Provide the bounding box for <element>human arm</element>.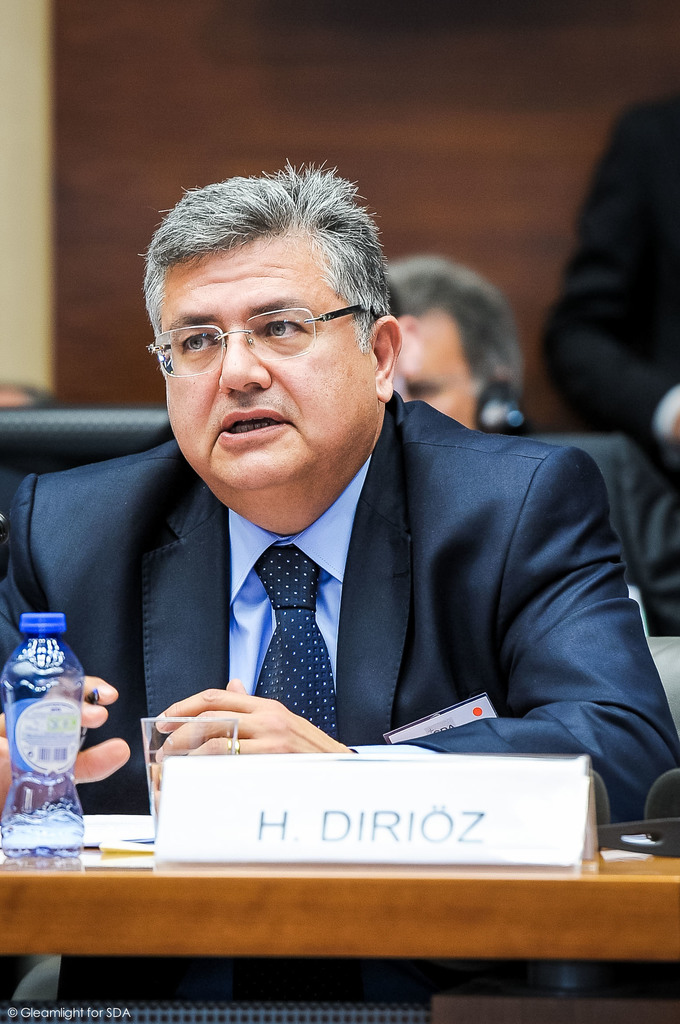
pyautogui.locateOnScreen(162, 460, 674, 818).
